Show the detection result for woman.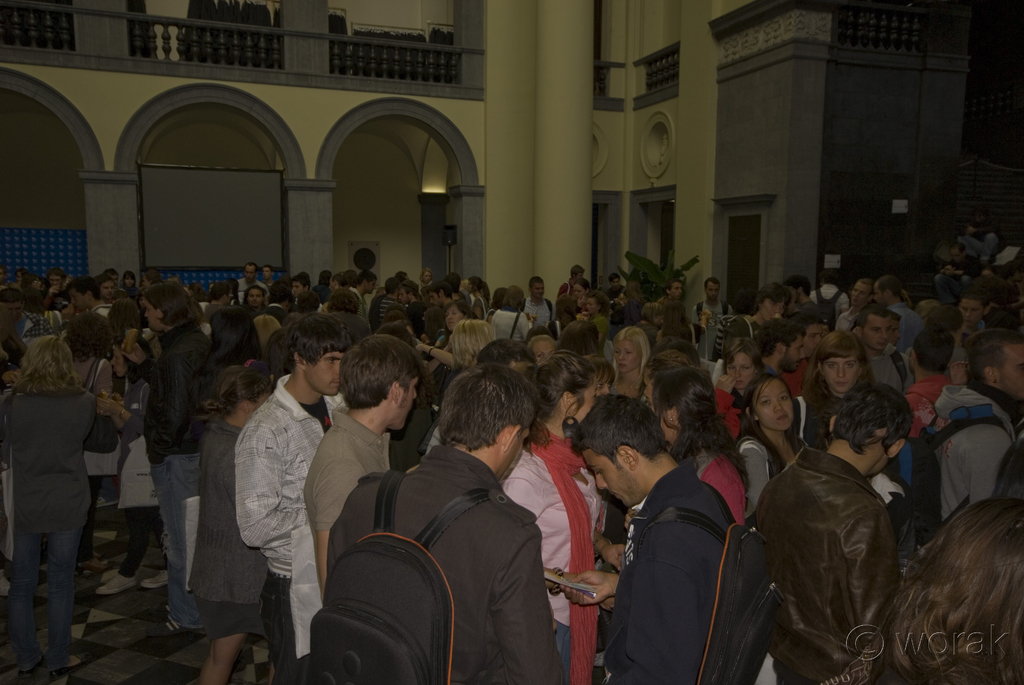
box=[60, 313, 120, 576].
